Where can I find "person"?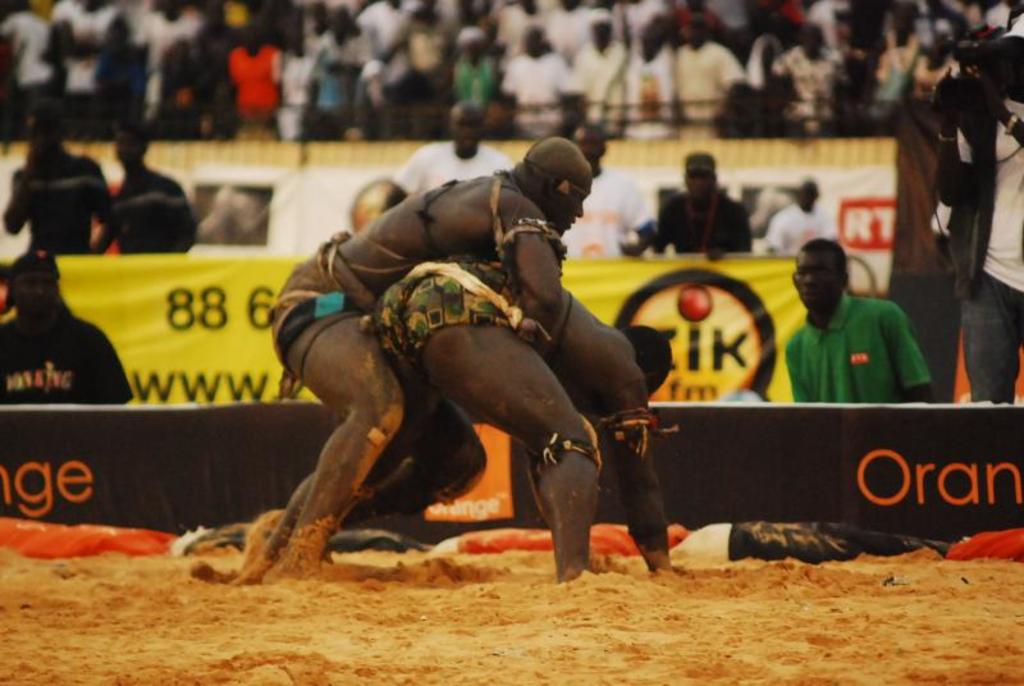
You can find it at (9, 116, 129, 256).
